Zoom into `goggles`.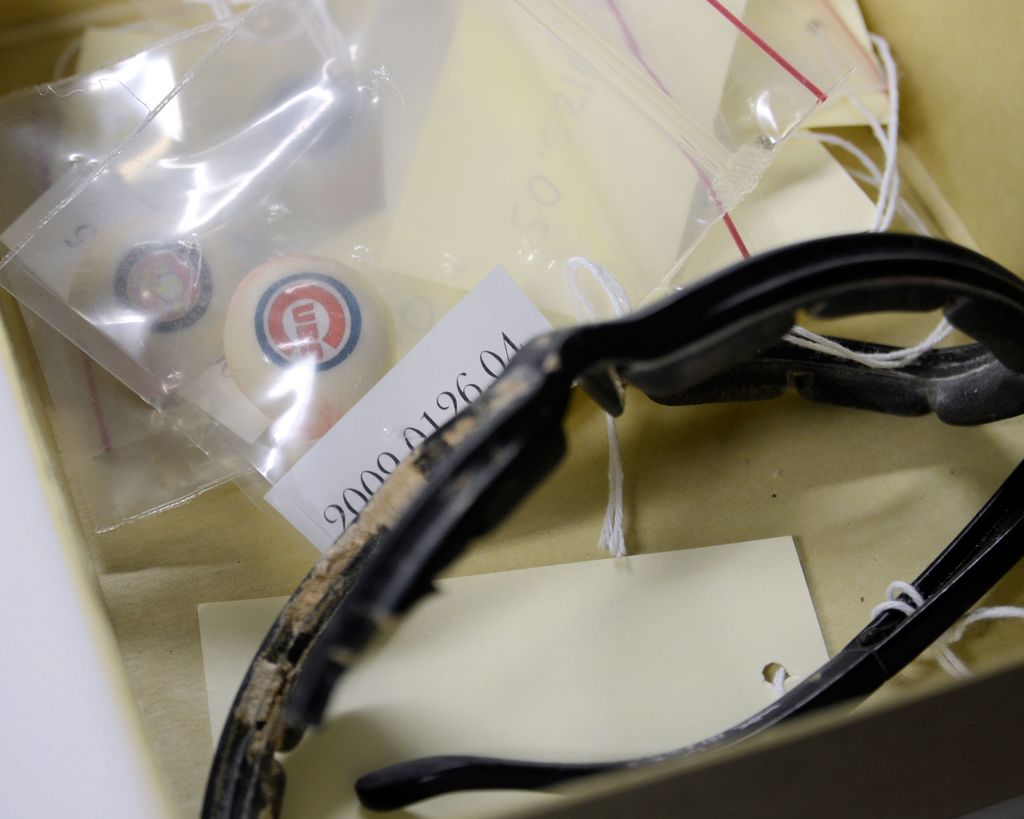
Zoom target: region(195, 223, 1023, 818).
